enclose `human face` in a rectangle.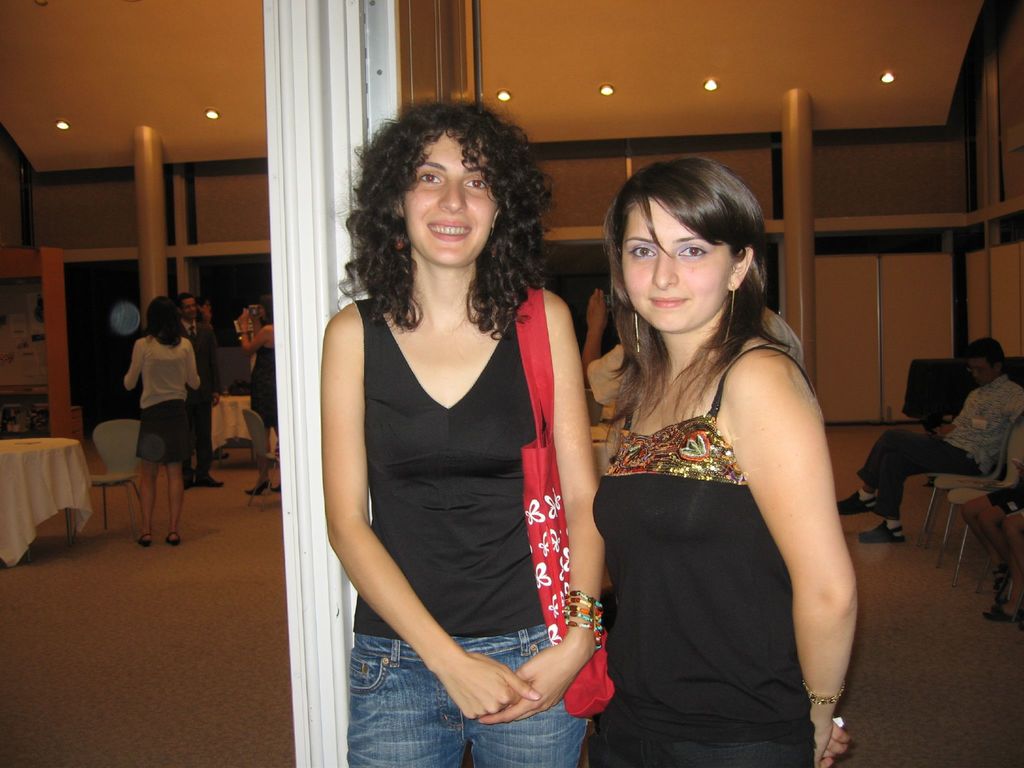
select_region(969, 360, 989, 382).
